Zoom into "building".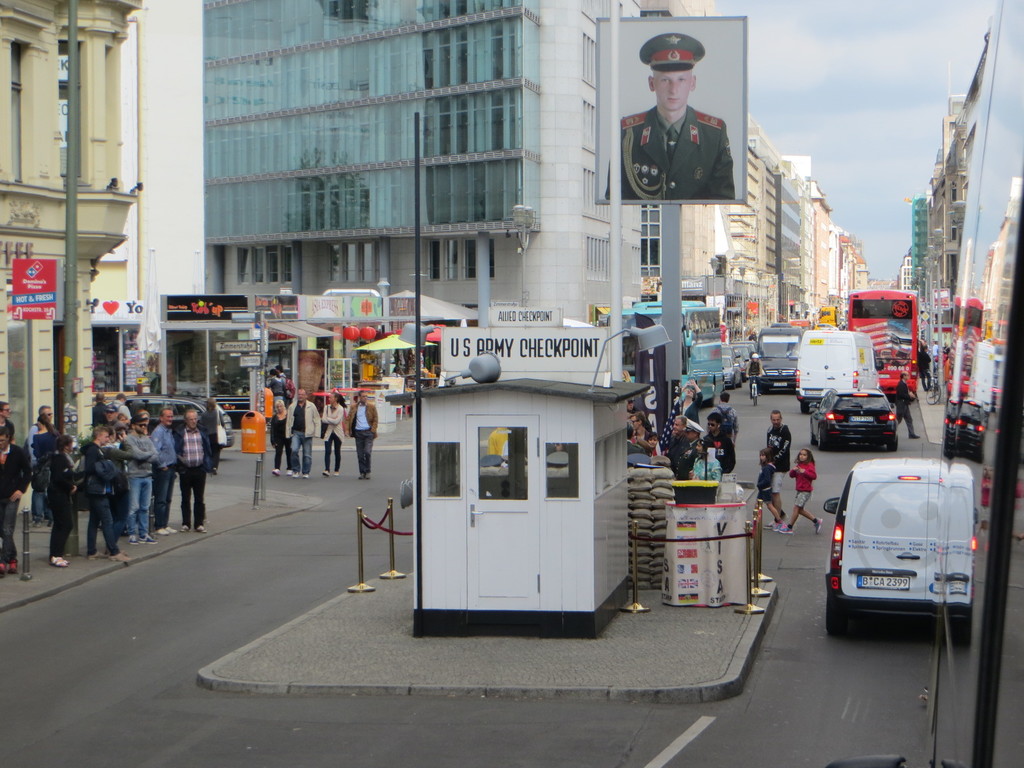
Zoom target: detection(202, 0, 644, 323).
